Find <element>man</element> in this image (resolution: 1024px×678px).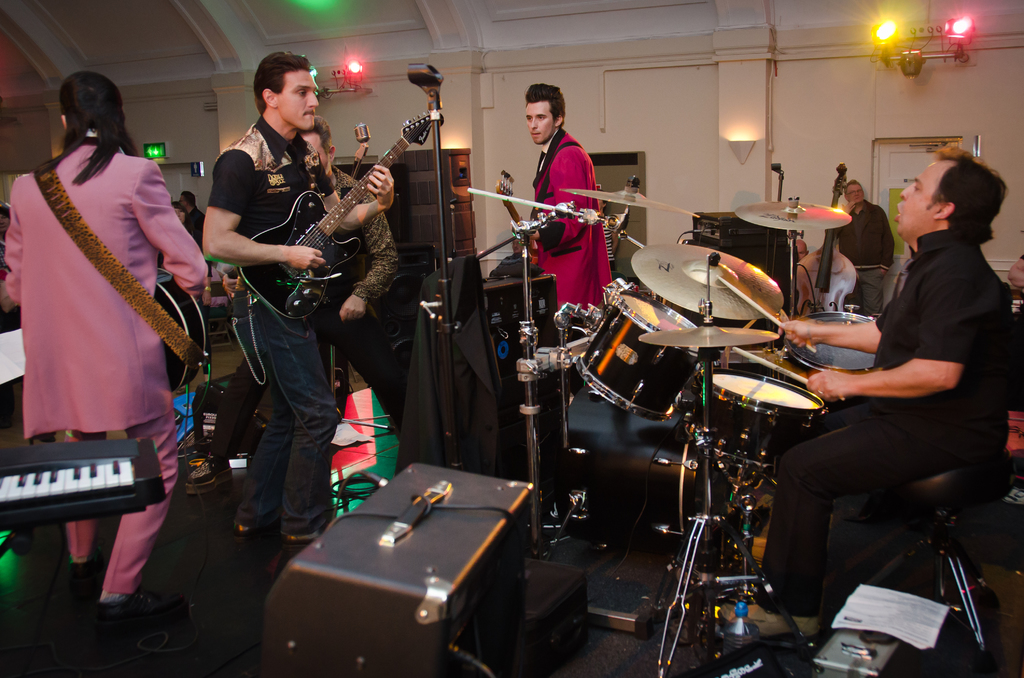
(196,43,403,546).
